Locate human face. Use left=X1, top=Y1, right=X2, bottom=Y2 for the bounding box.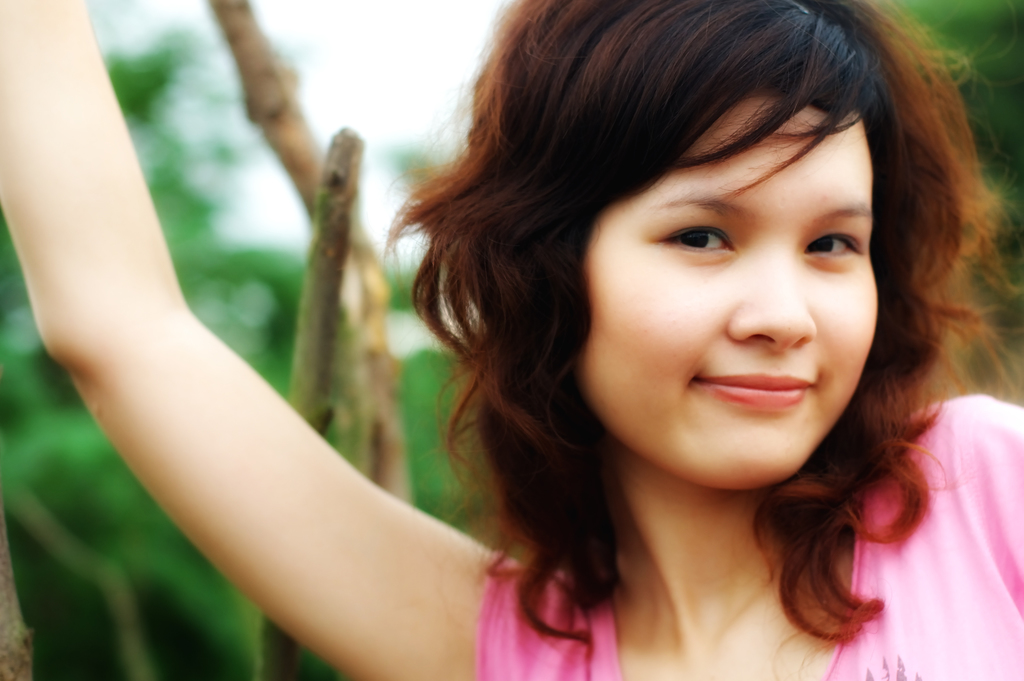
left=584, top=92, right=874, bottom=490.
